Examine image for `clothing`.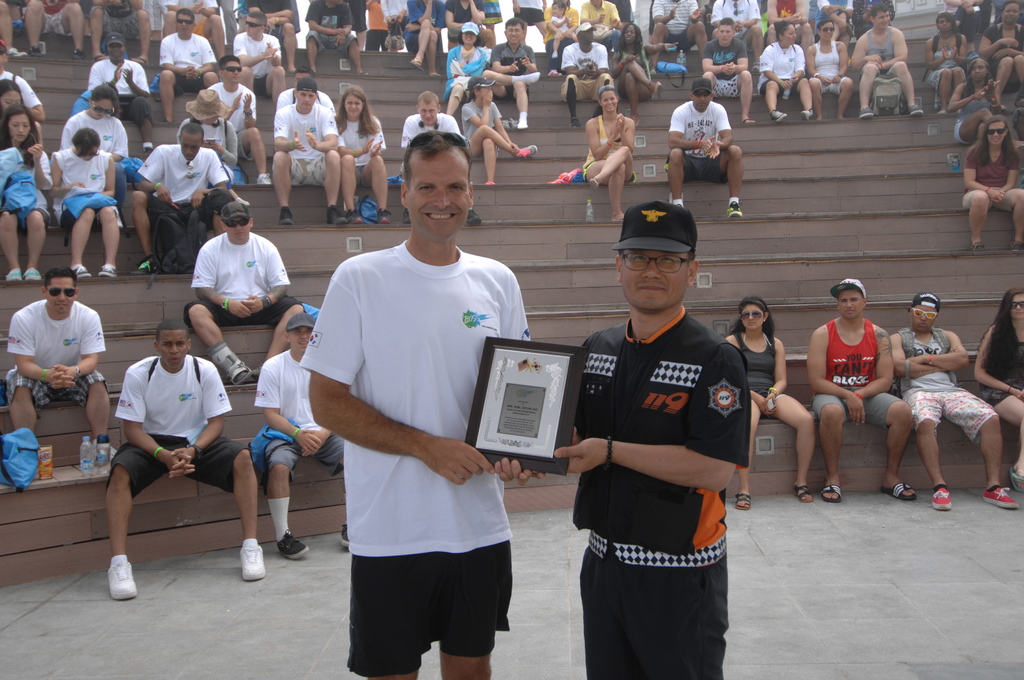
Examination result: box=[140, 136, 225, 210].
